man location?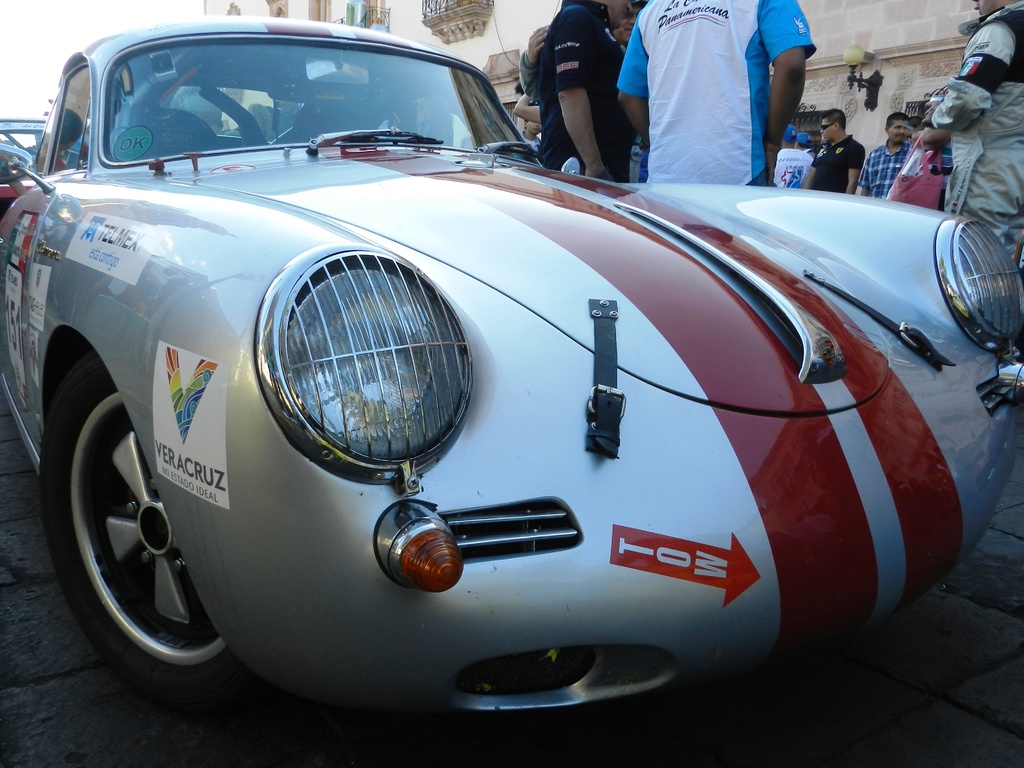
612:0:814:184
